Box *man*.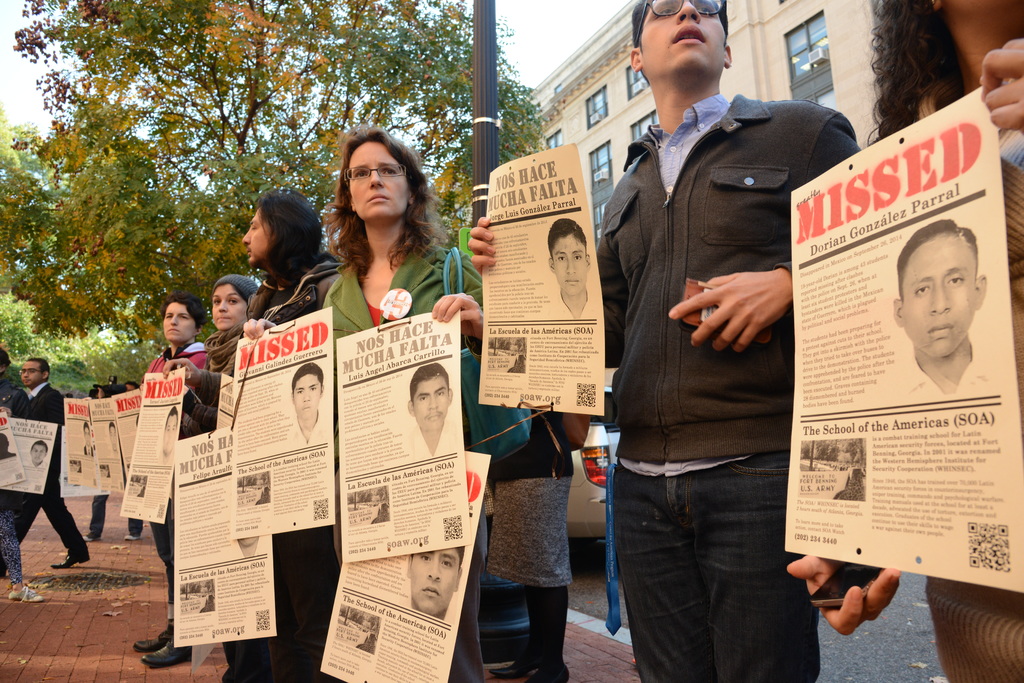
294, 359, 329, 450.
